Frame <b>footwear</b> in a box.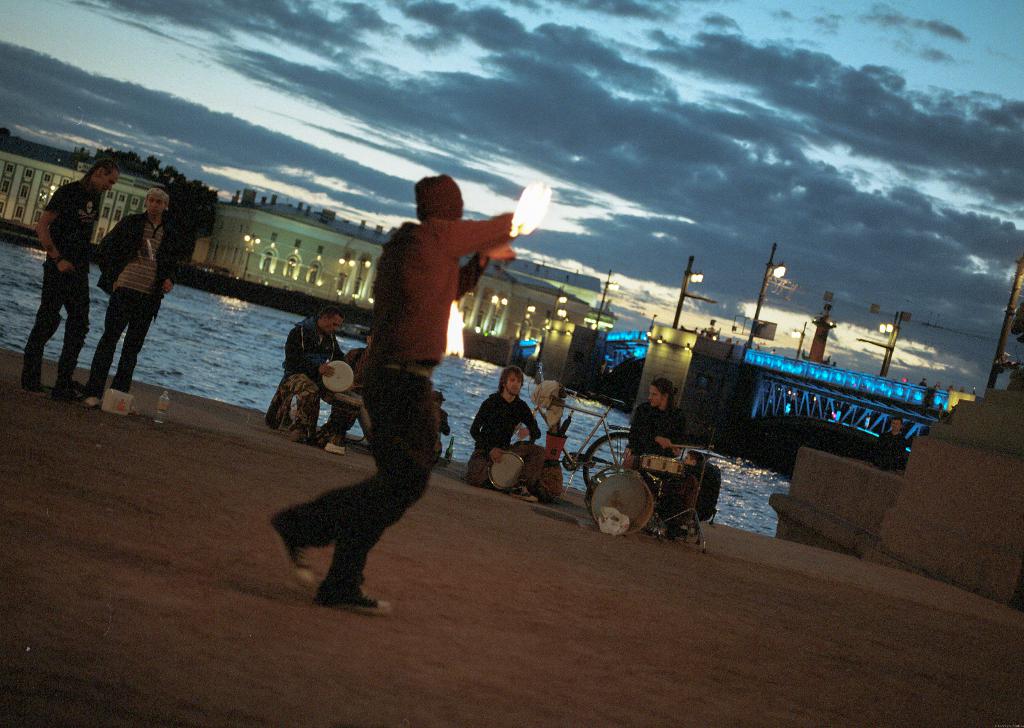
crop(269, 523, 314, 588).
